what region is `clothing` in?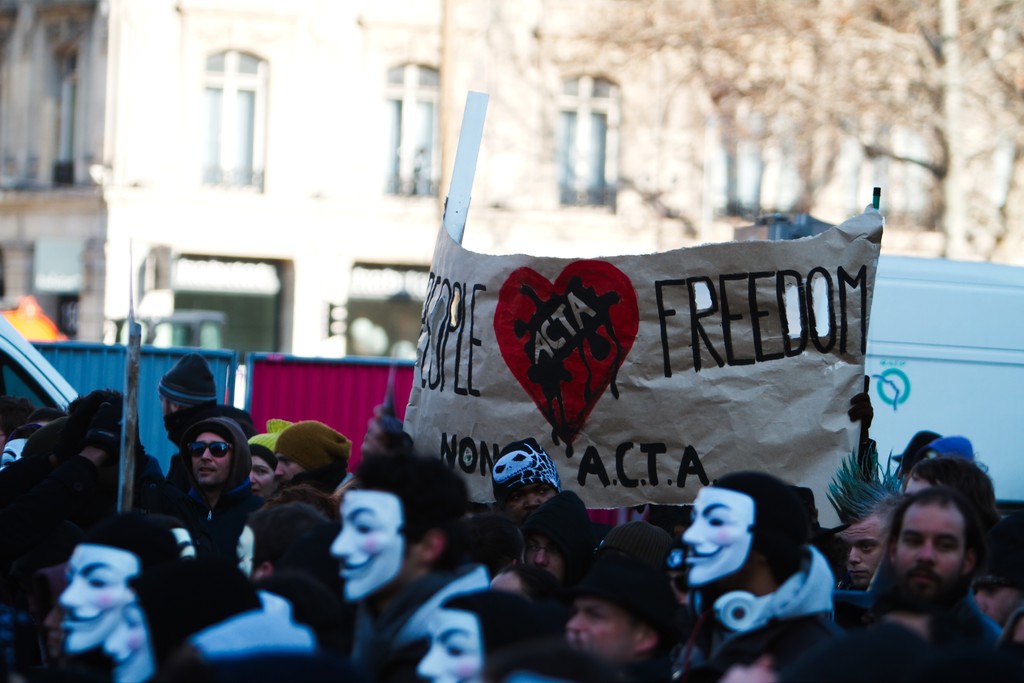
bbox(705, 531, 861, 636).
